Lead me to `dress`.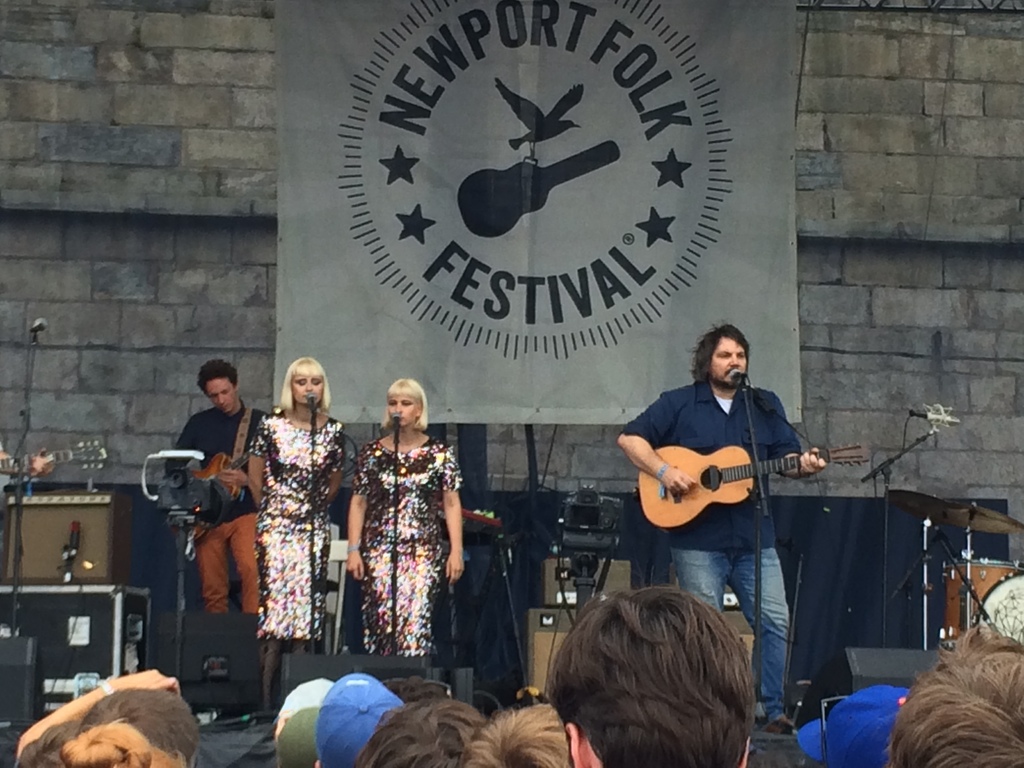
Lead to {"x1": 342, "y1": 436, "x2": 460, "y2": 689}.
